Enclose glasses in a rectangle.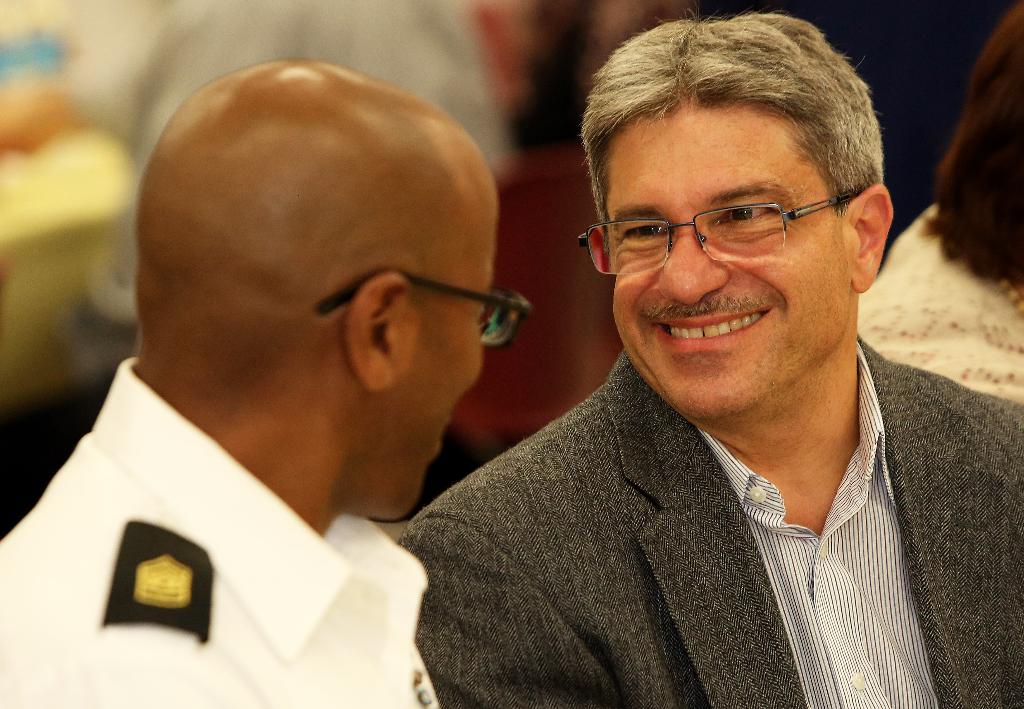
(left=573, top=184, right=862, bottom=278).
